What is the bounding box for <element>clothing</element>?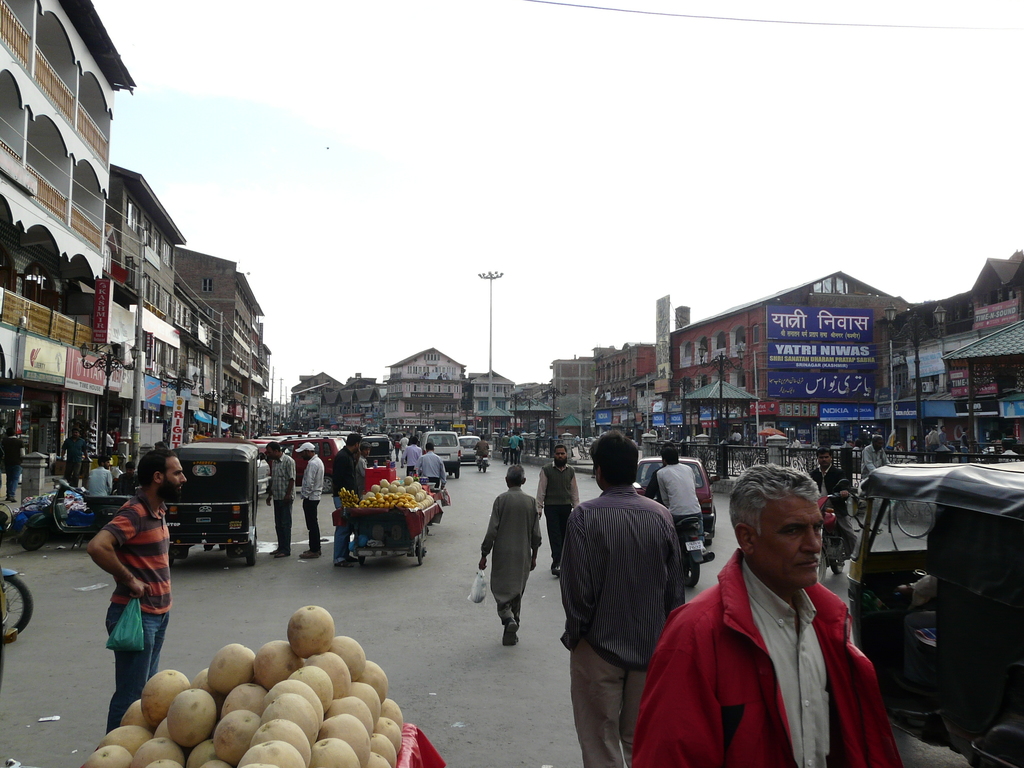
left=561, top=483, right=688, bottom=767.
